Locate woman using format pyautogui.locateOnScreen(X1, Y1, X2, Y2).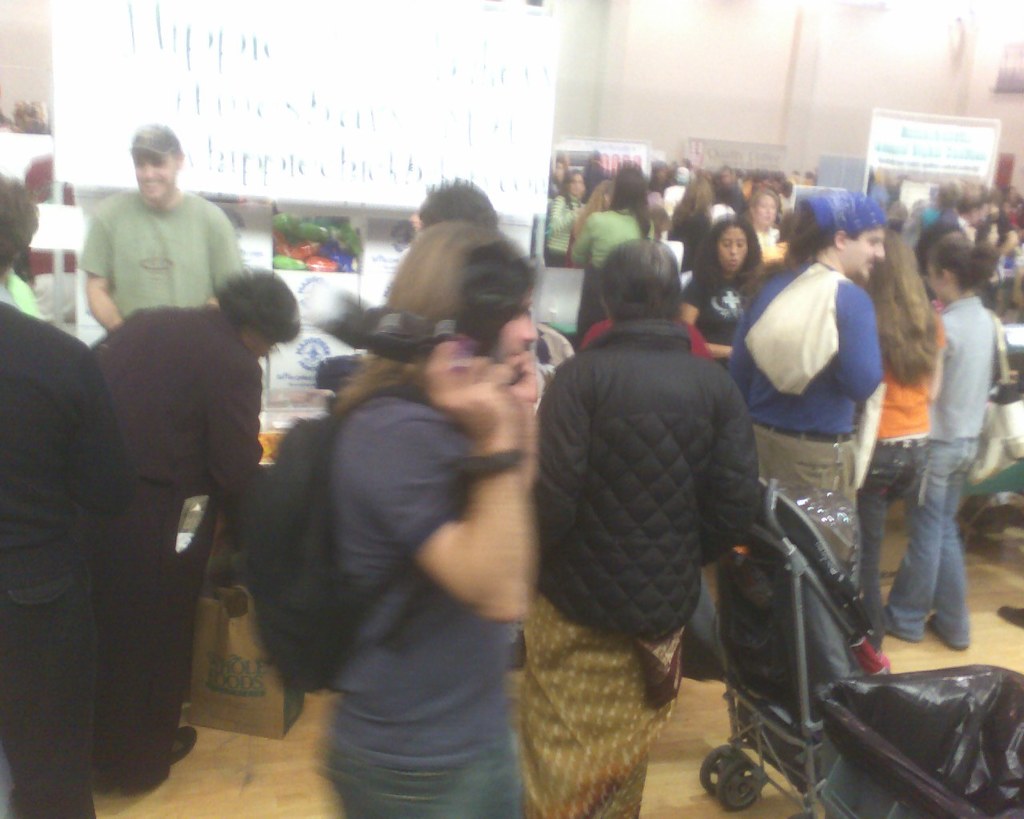
pyautogui.locateOnScreen(318, 222, 557, 818).
